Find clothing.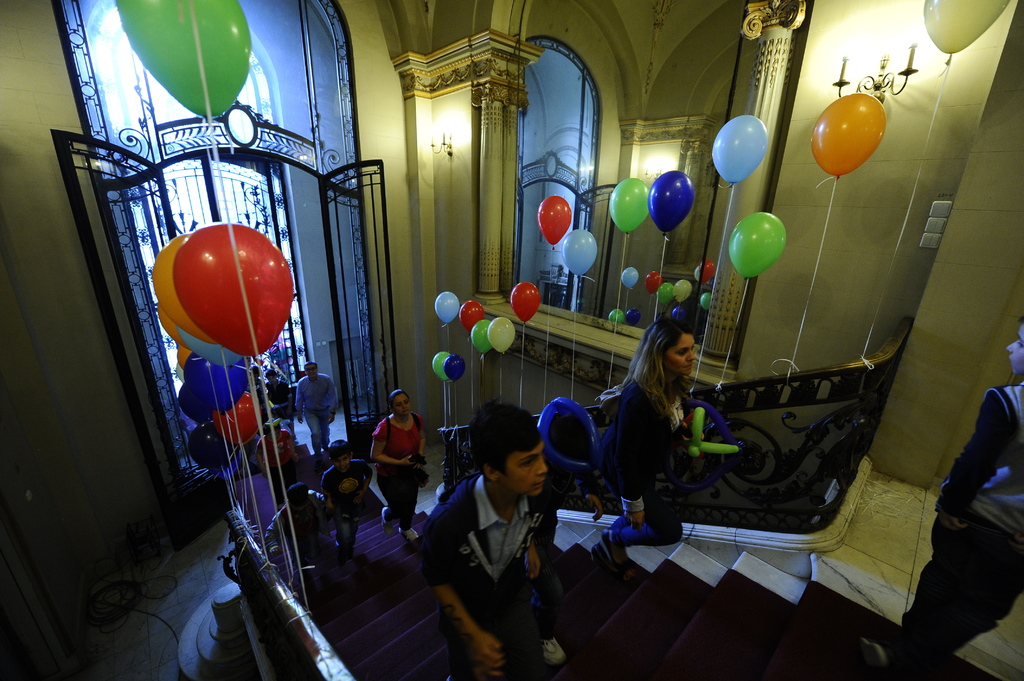
[left=285, top=371, right=340, bottom=449].
